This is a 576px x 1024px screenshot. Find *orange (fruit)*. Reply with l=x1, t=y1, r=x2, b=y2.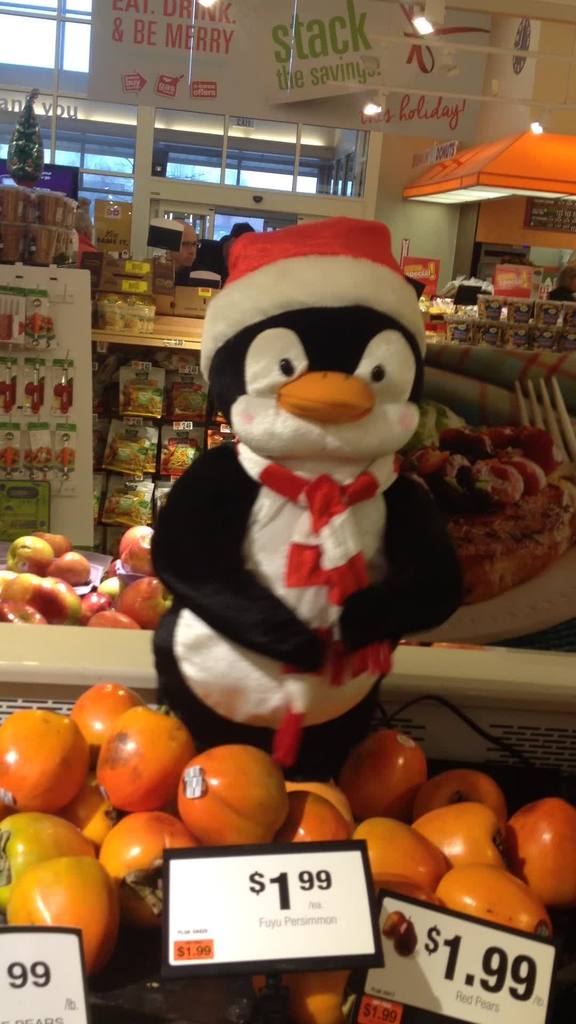
l=351, t=815, r=426, b=888.
